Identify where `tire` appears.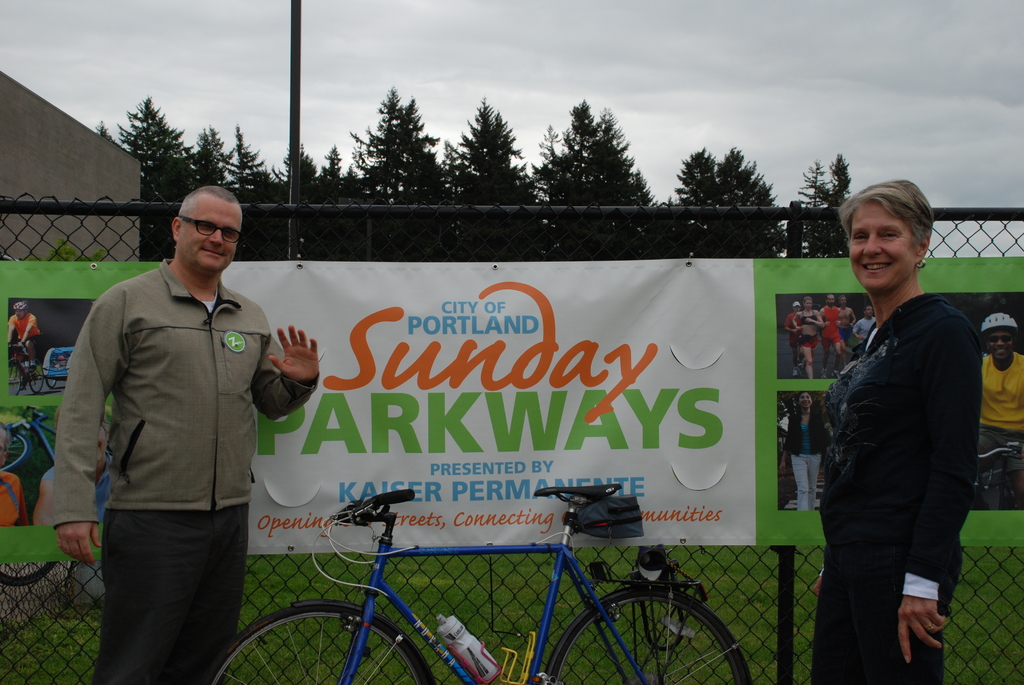
Appears at (left=47, top=377, right=57, bottom=392).
